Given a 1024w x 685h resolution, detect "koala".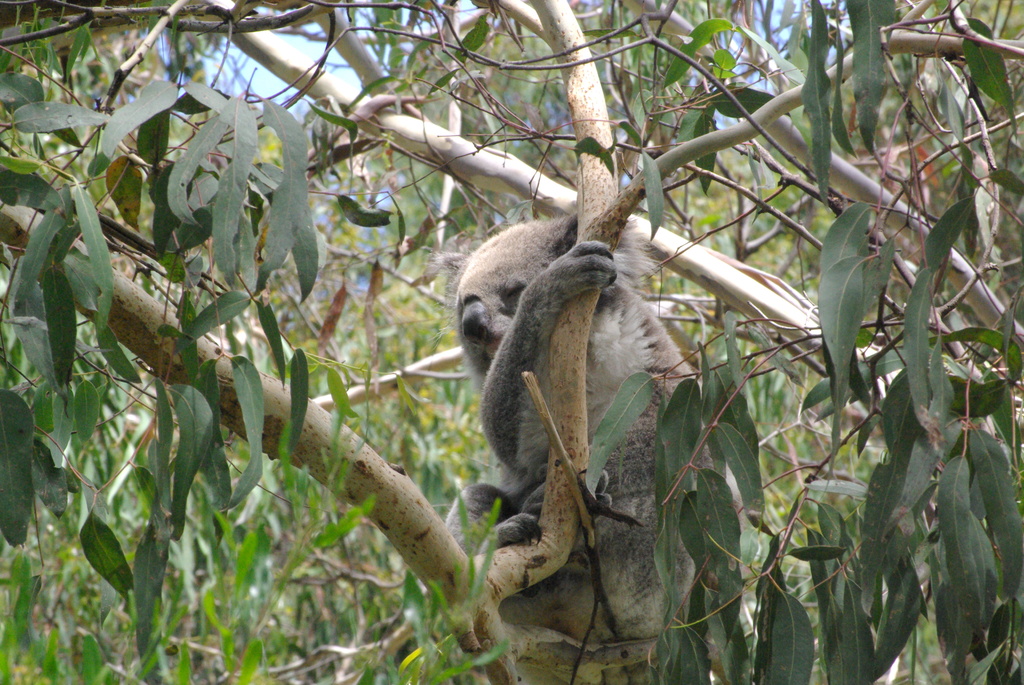
l=445, t=204, r=719, b=663.
